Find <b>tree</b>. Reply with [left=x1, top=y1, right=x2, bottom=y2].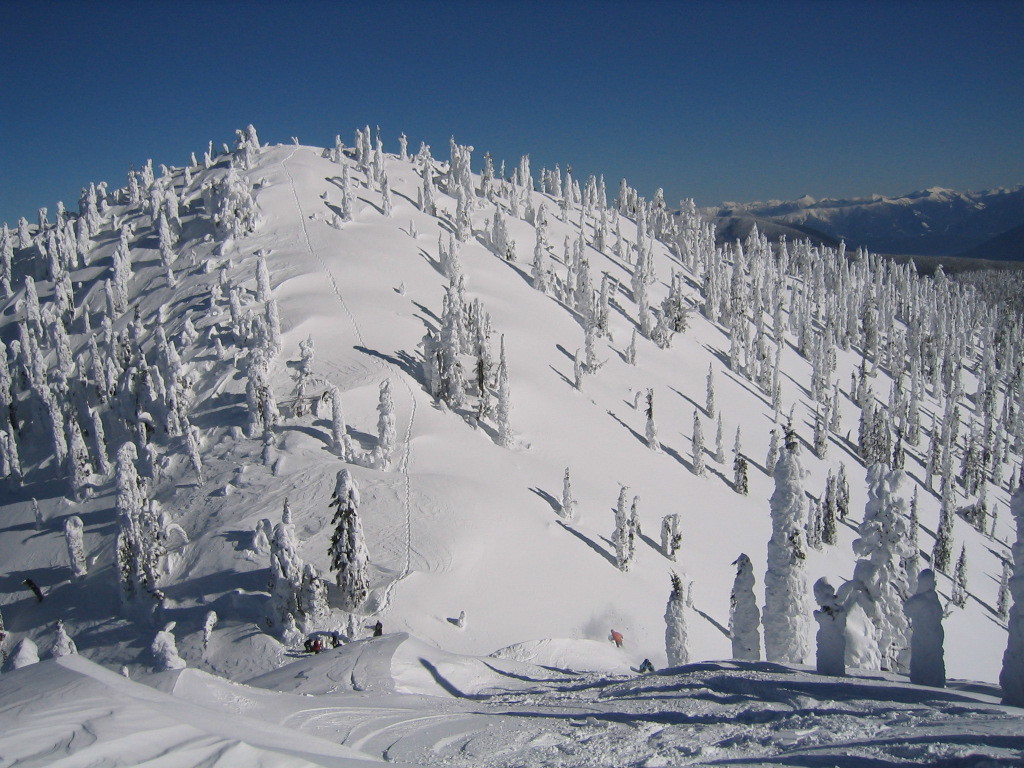
[left=764, top=402, right=812, bottom=665].
